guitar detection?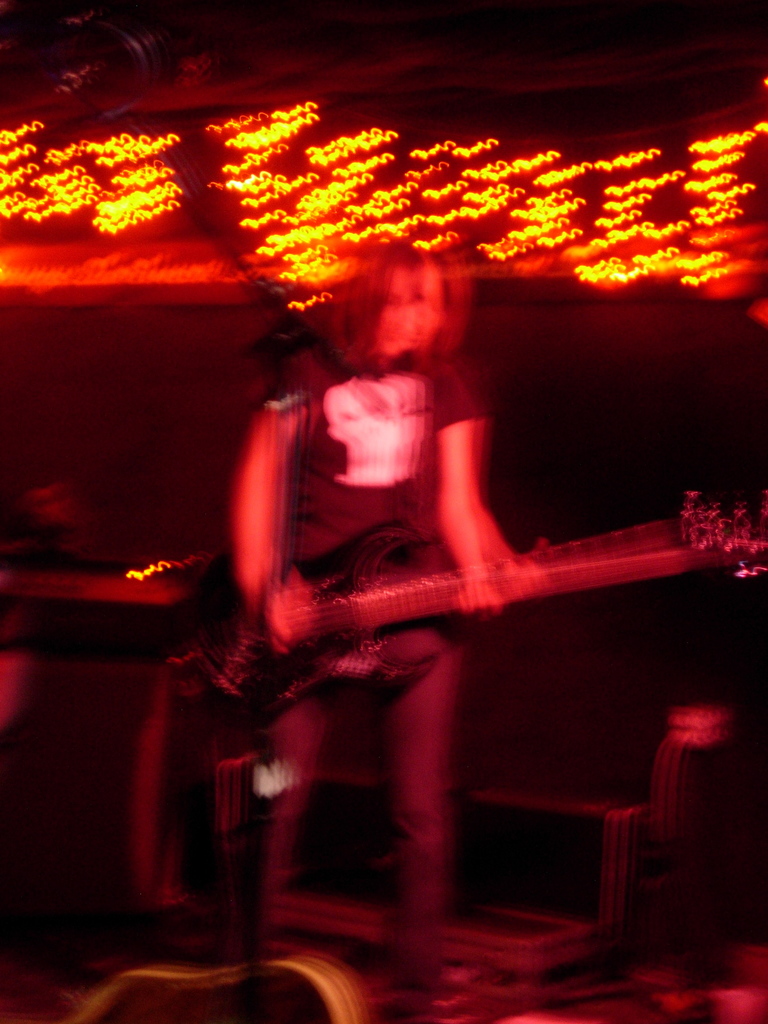
{"left": 163, "top": 485, "right": 767, "bottom": 722}
